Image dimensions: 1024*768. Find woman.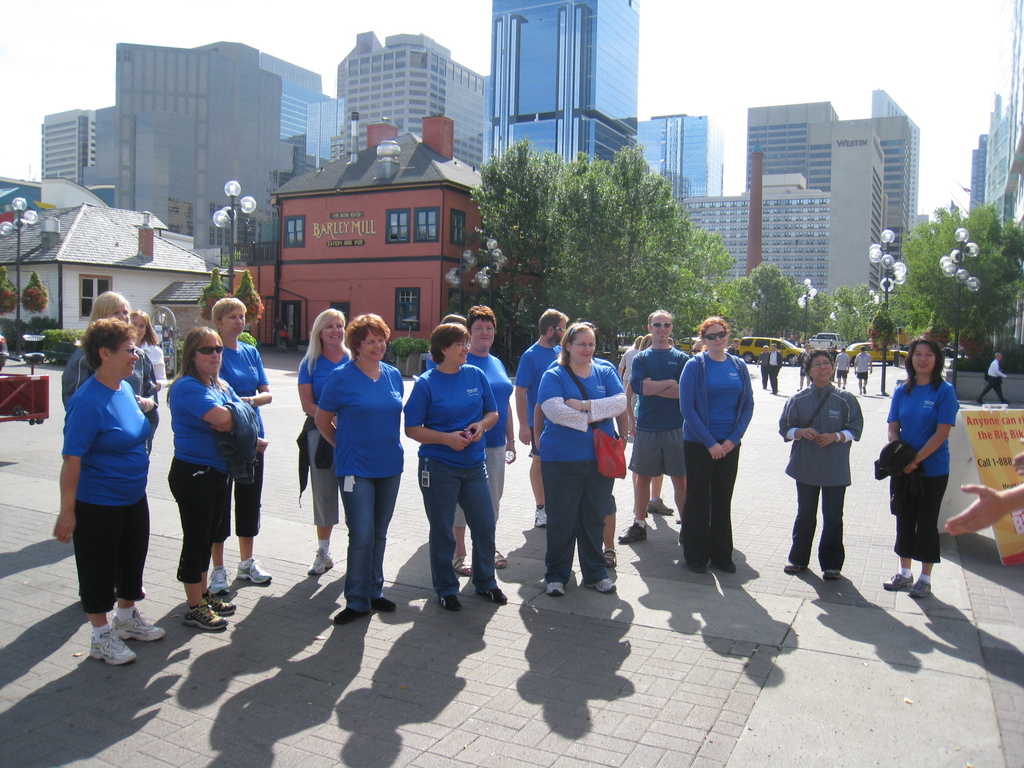
<box>298,306,350,573</box>.
